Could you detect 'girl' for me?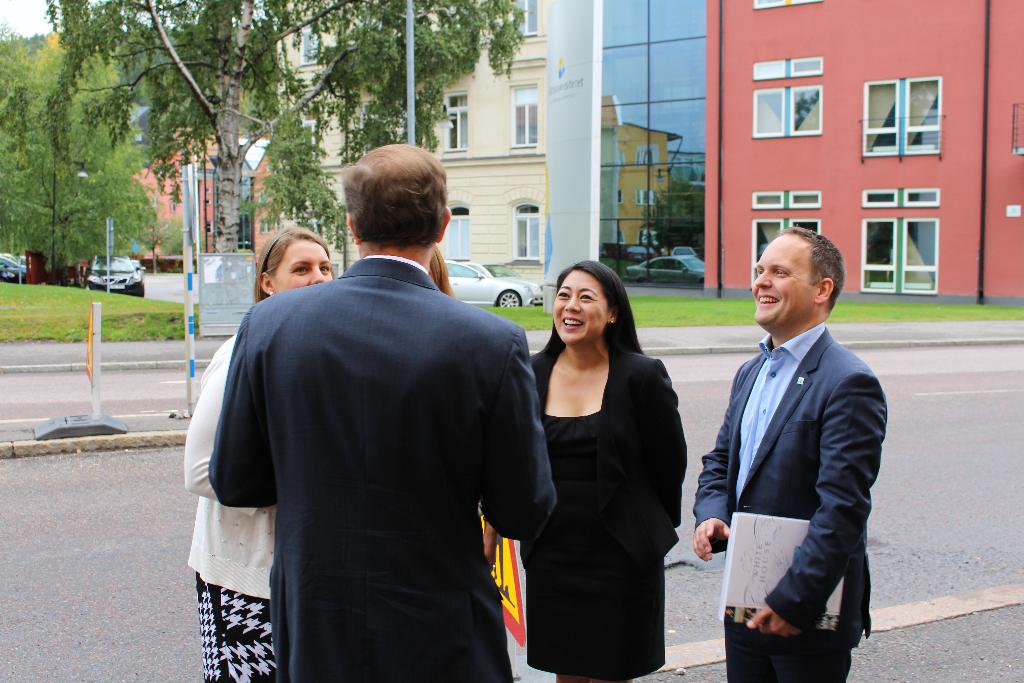
Detection result: region(514, 259, 685, 682).
